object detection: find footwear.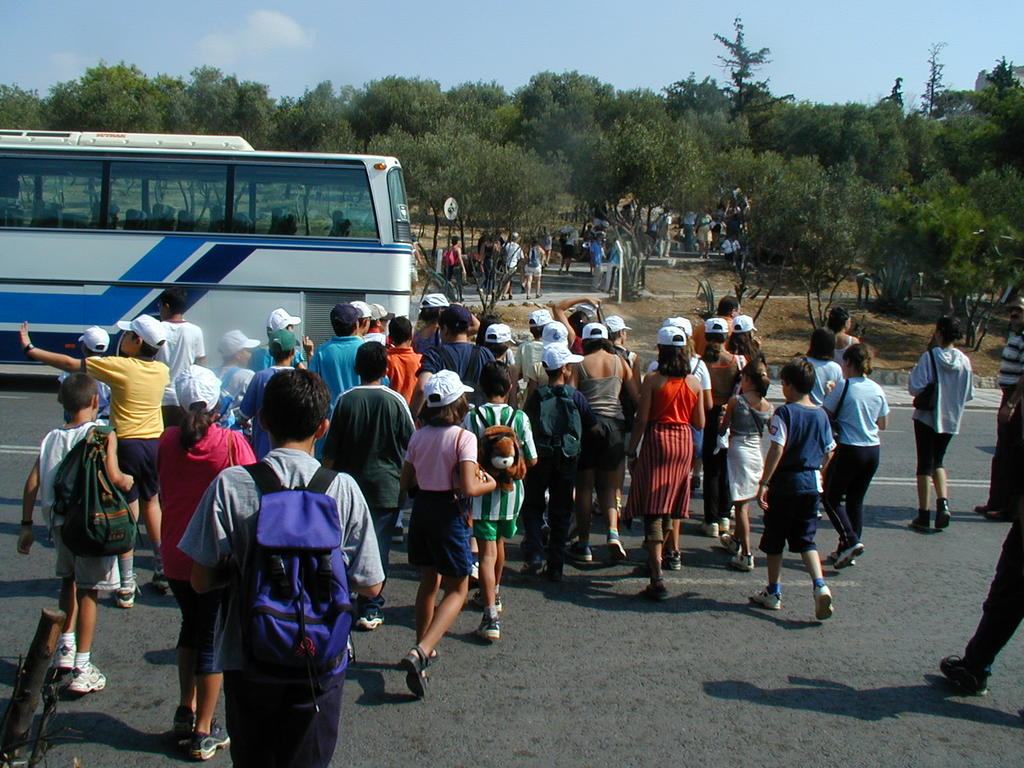
[left=536, top=292, right=546, bottom=297].
